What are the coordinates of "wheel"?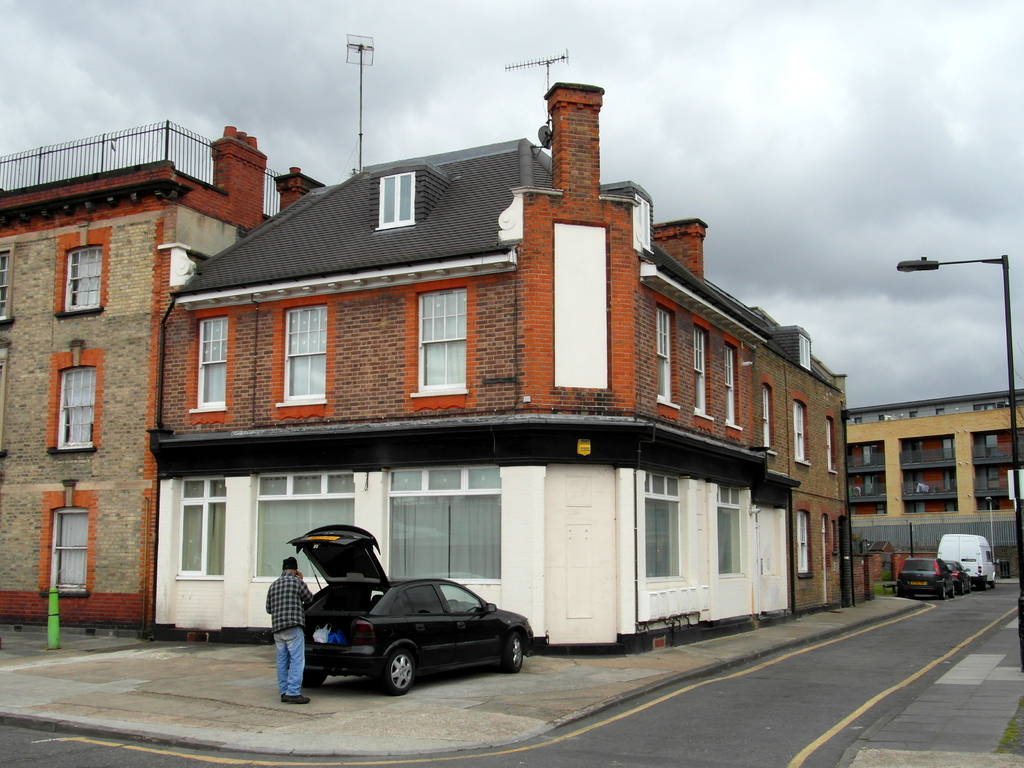
x1=505 y1=634 x2=522 y2=677.
